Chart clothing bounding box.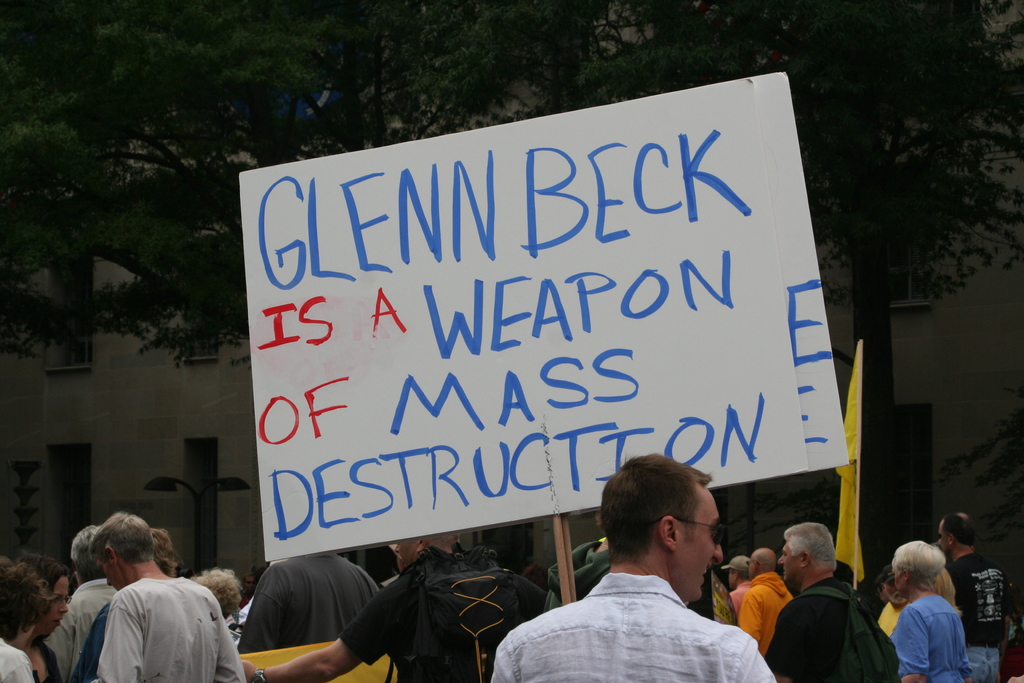
Charted: (left=493, top=572, right=782, bottom=682).
